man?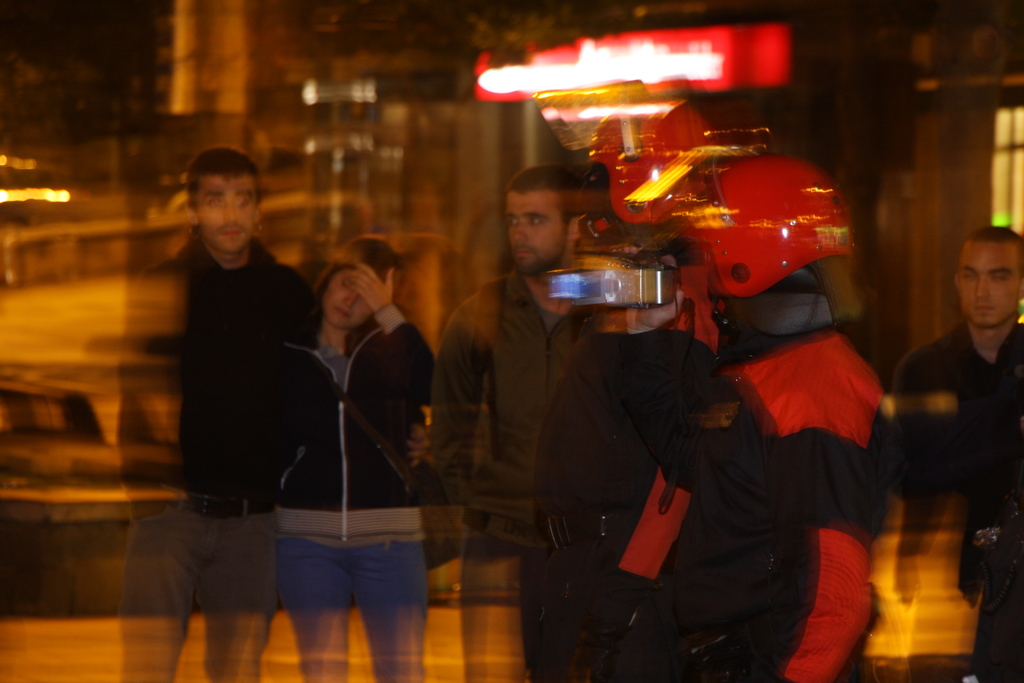
<box>426,168,596,682</box>
